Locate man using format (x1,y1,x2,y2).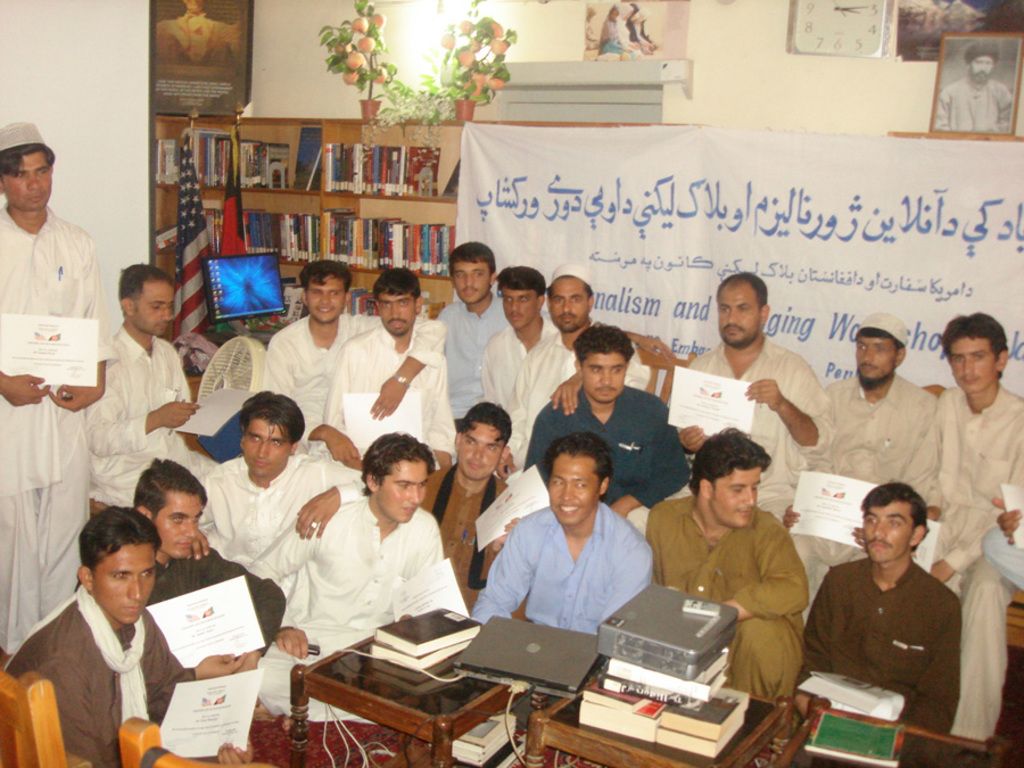
(431,237,512,428).
